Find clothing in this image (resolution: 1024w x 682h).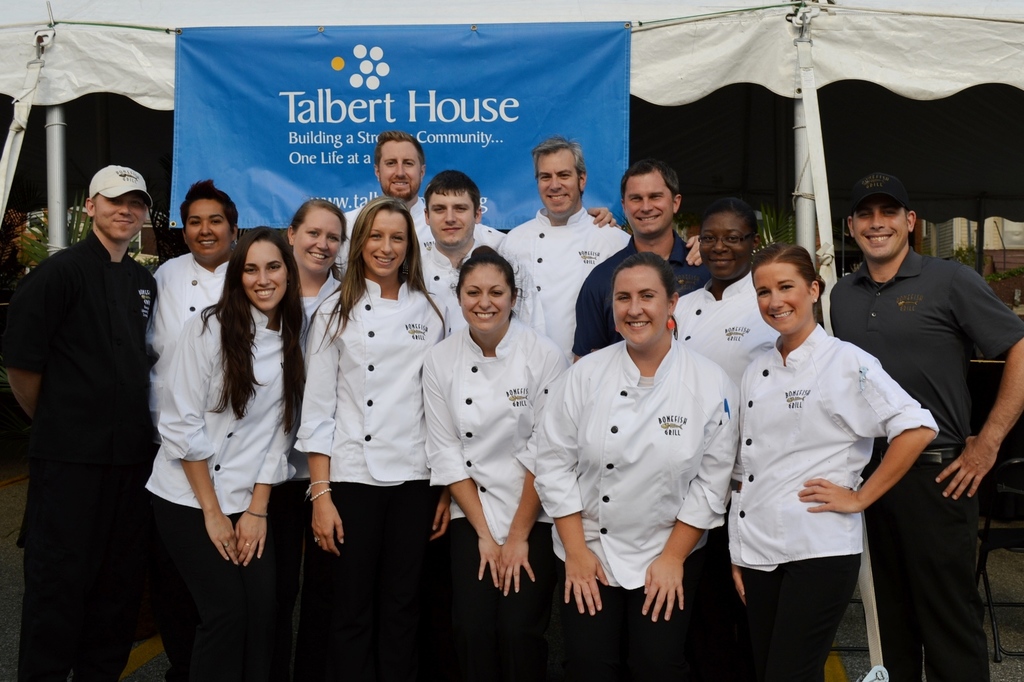
829/241/1023/681.
